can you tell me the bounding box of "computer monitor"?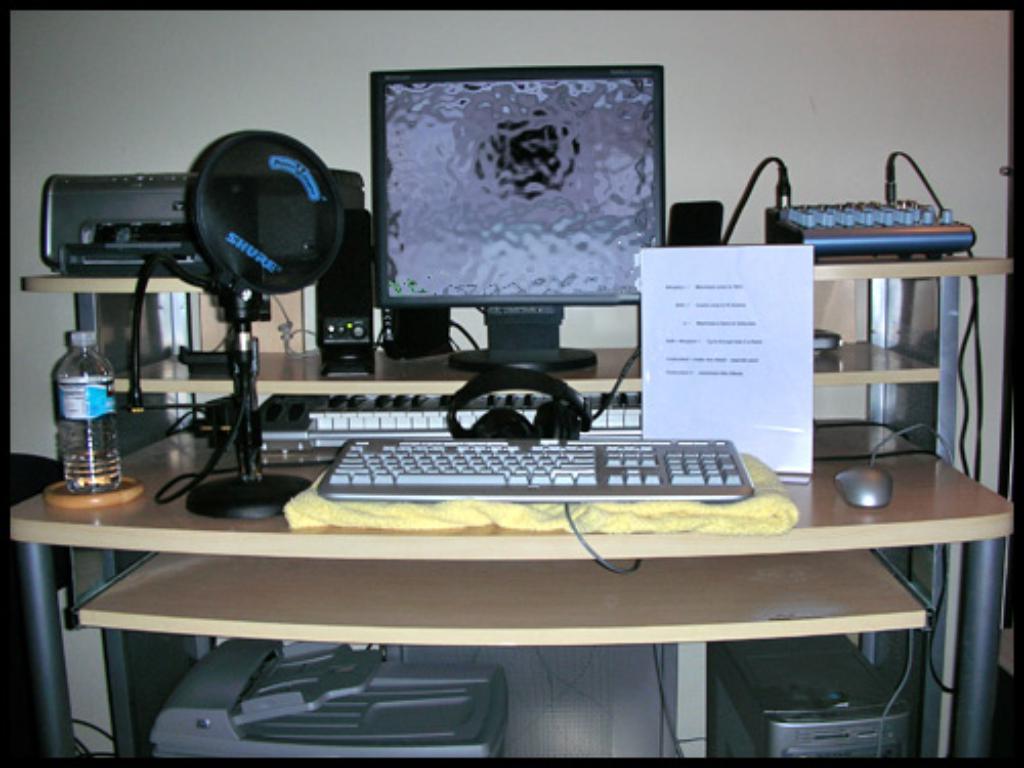
box(365, 113, 670, 358).
